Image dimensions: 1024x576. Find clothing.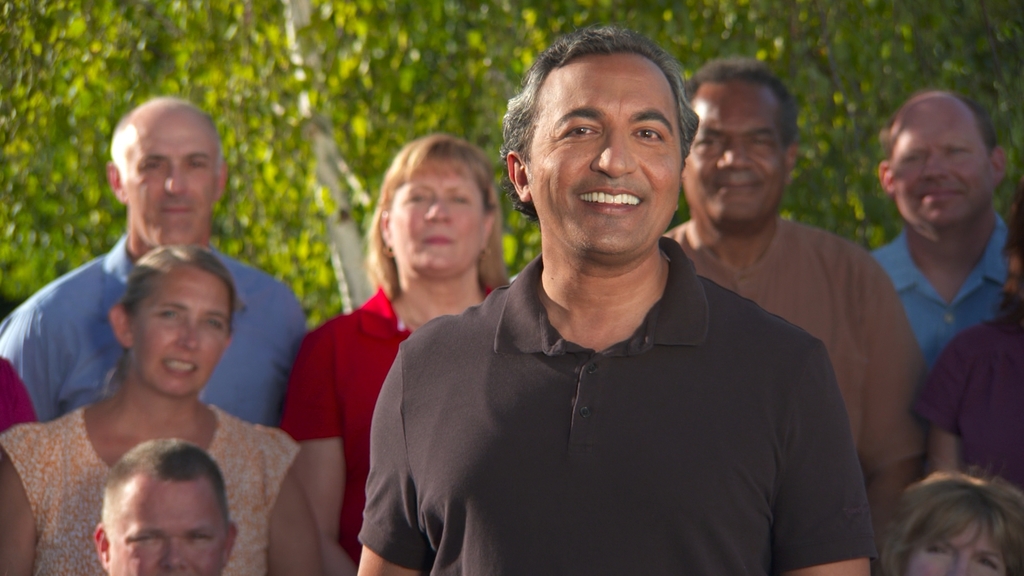
0 217 310 422.
